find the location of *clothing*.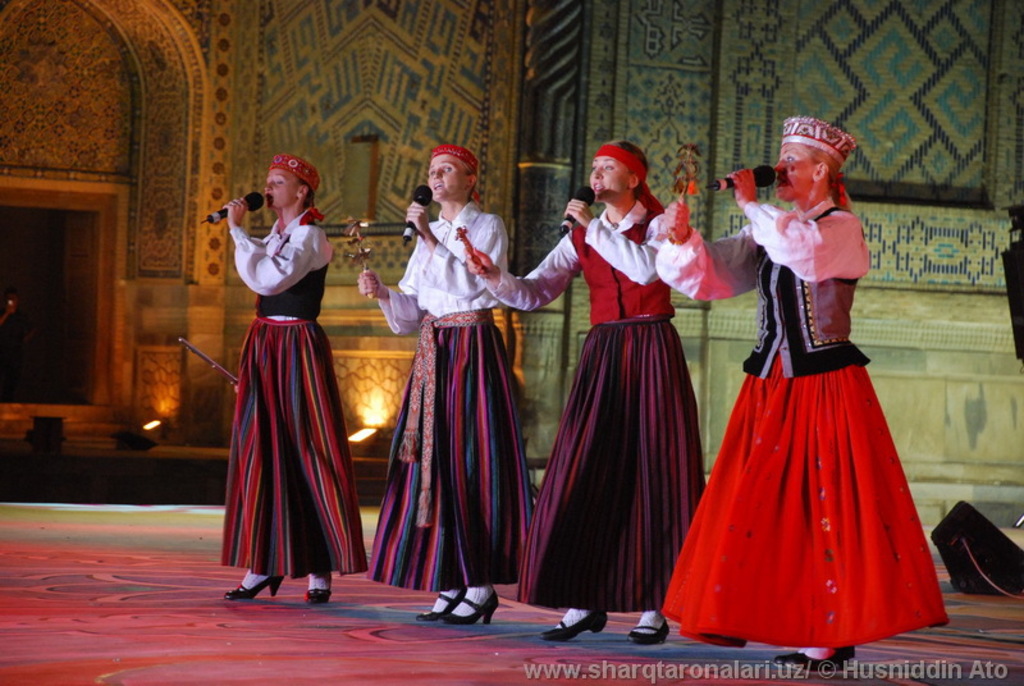
Location: <bbox>485, 202, 709, 612</bbox>.
